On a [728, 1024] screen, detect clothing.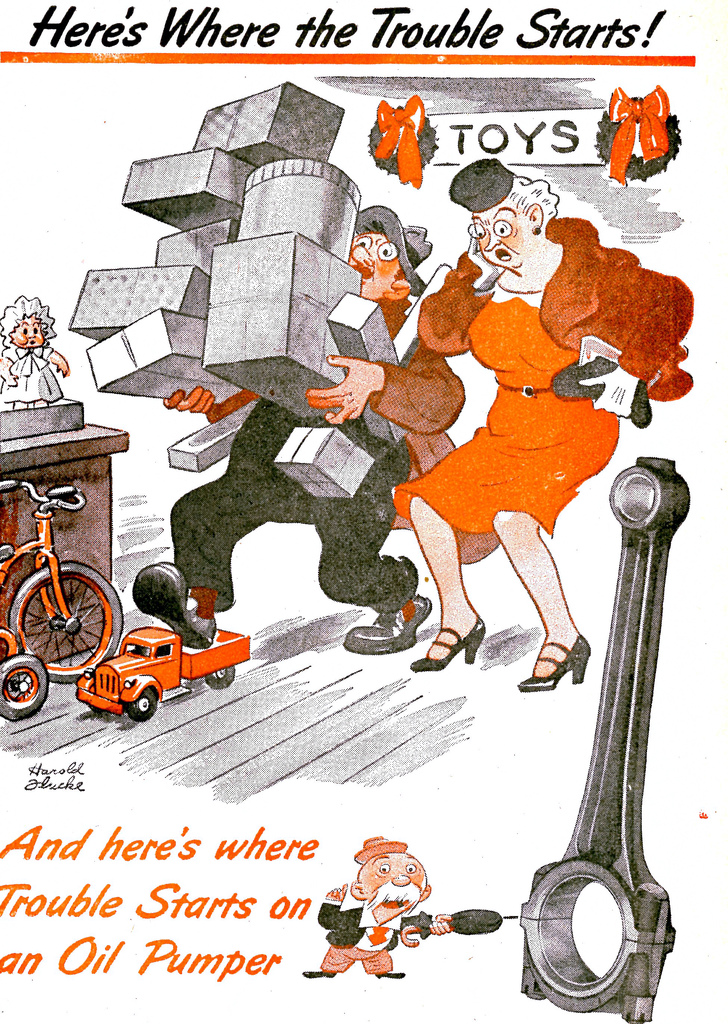
select_region(168, 335, 421, 608).
